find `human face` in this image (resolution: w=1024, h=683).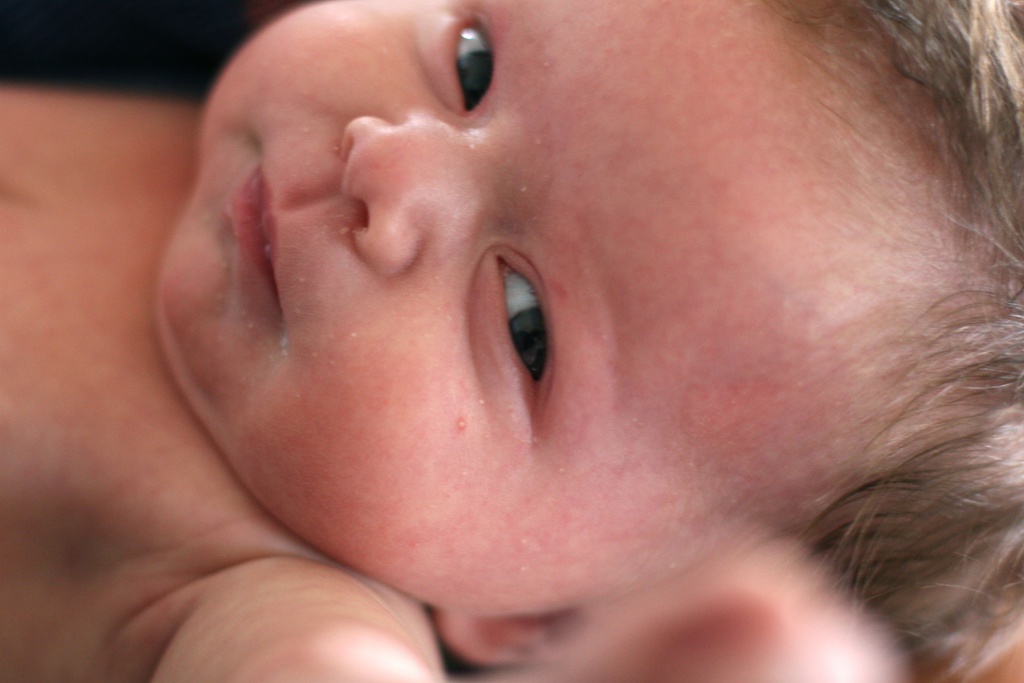
147, 0, 929, 613.
